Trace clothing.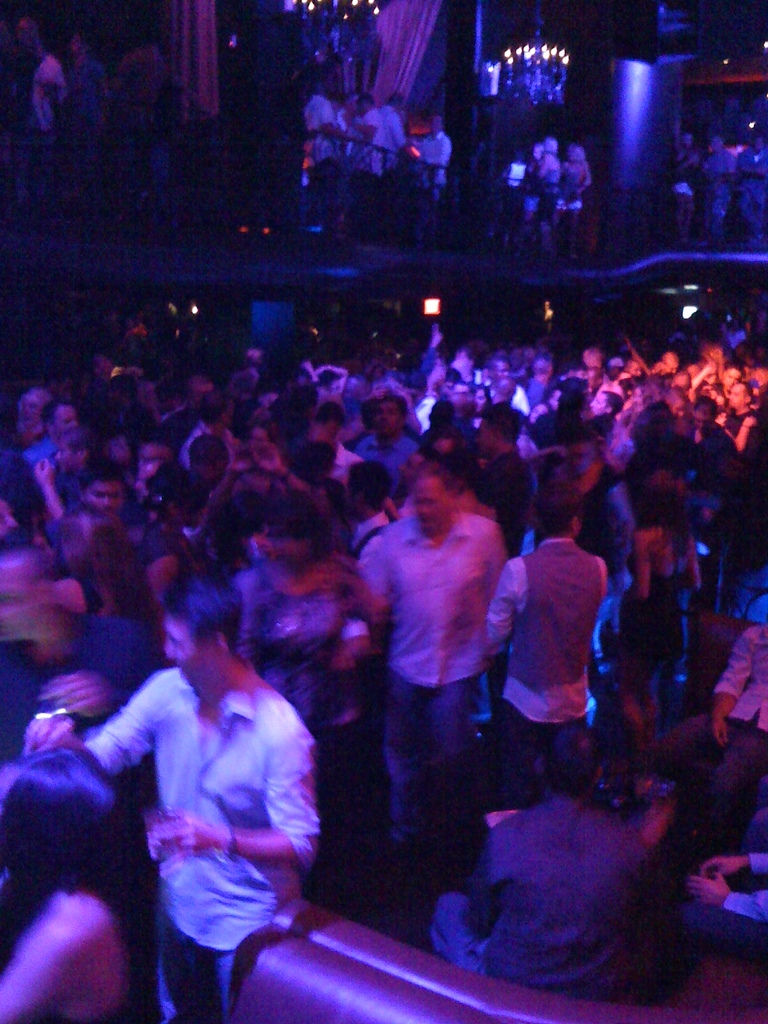
Traced to 495, 771, 621, 1007.
